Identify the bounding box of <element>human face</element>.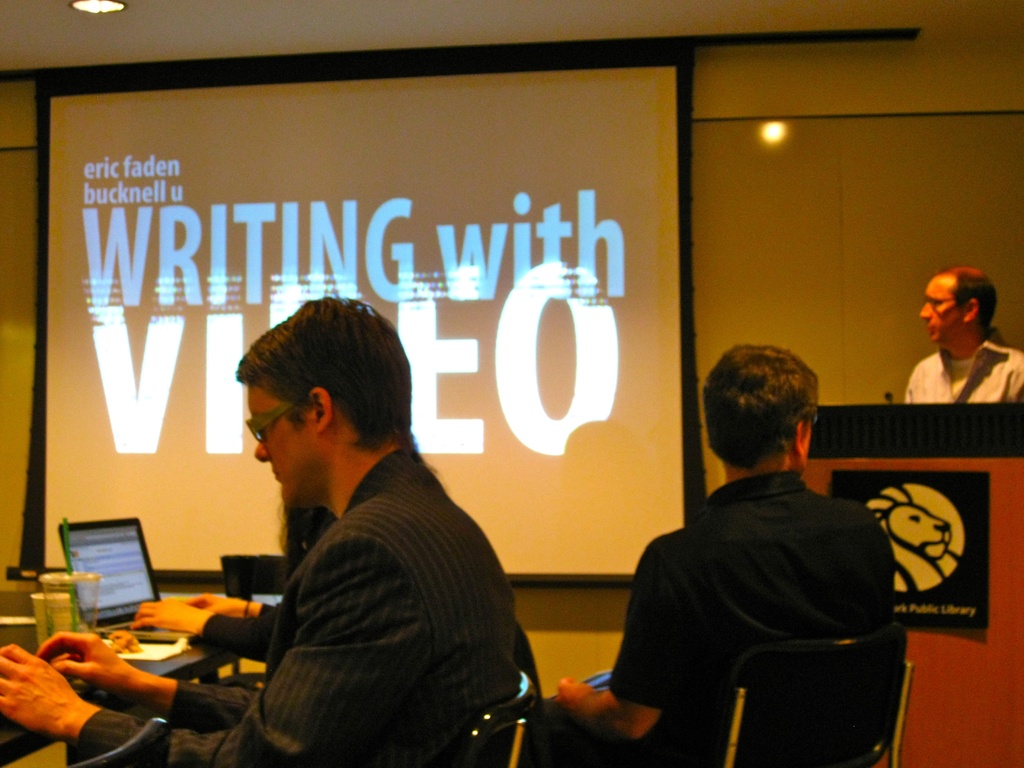
rect(803, 409, 817, 479).
